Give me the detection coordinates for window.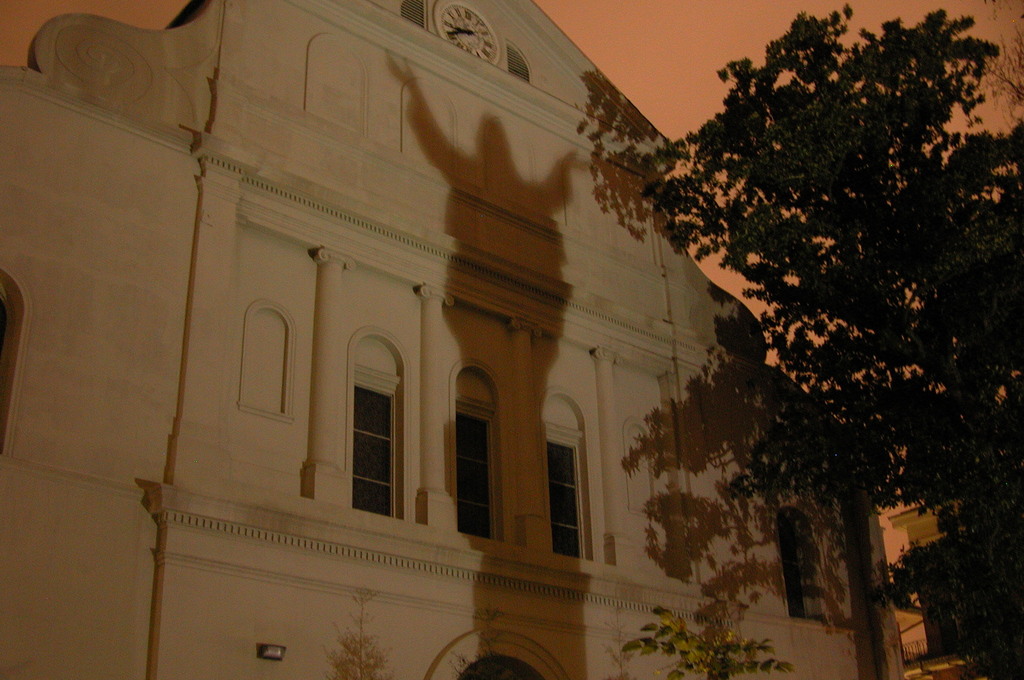
rect(355, 376, 402, 519).
